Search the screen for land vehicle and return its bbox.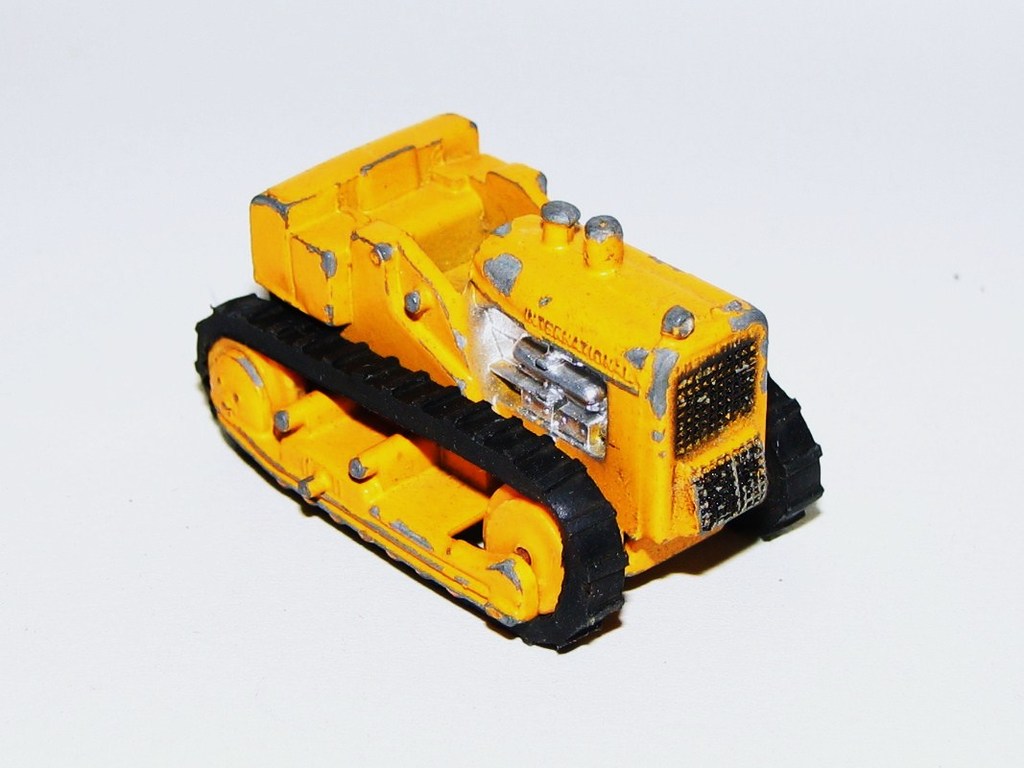
Found: select_region(223, 156, 821, 653).
